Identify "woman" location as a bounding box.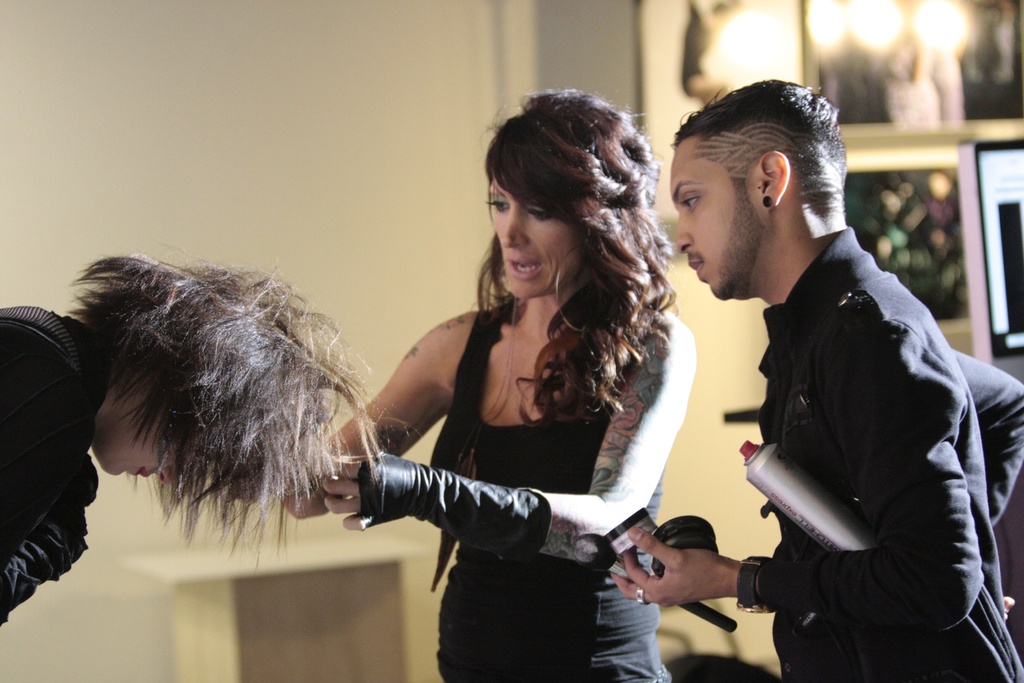
(340,114,708,677).
